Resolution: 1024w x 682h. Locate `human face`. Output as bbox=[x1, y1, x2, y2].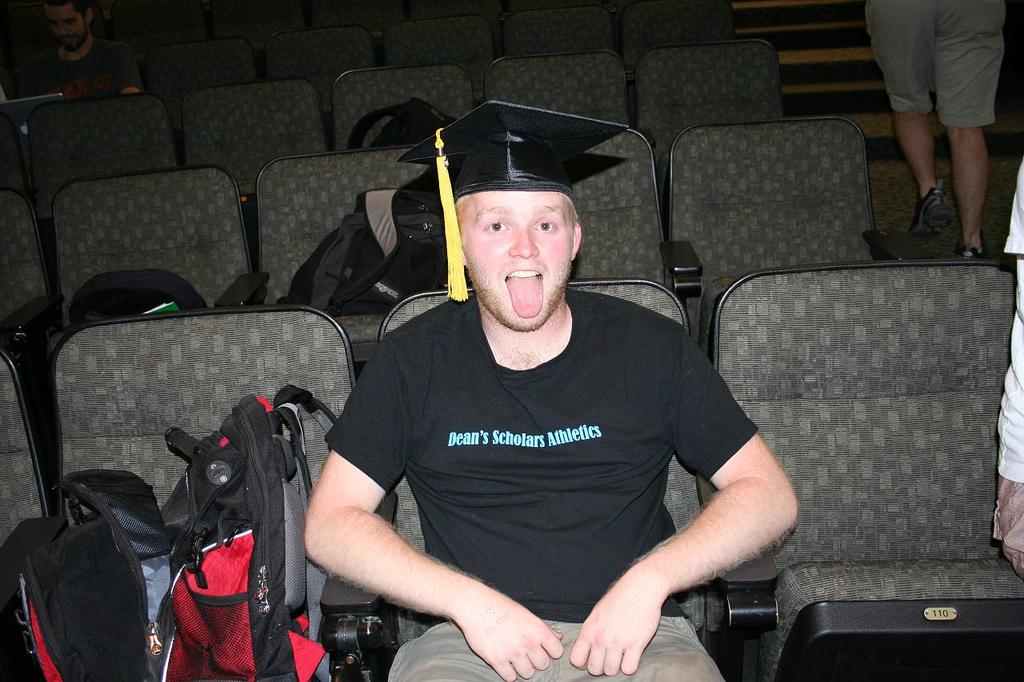
bbox=[46, 3, 86, 52].
